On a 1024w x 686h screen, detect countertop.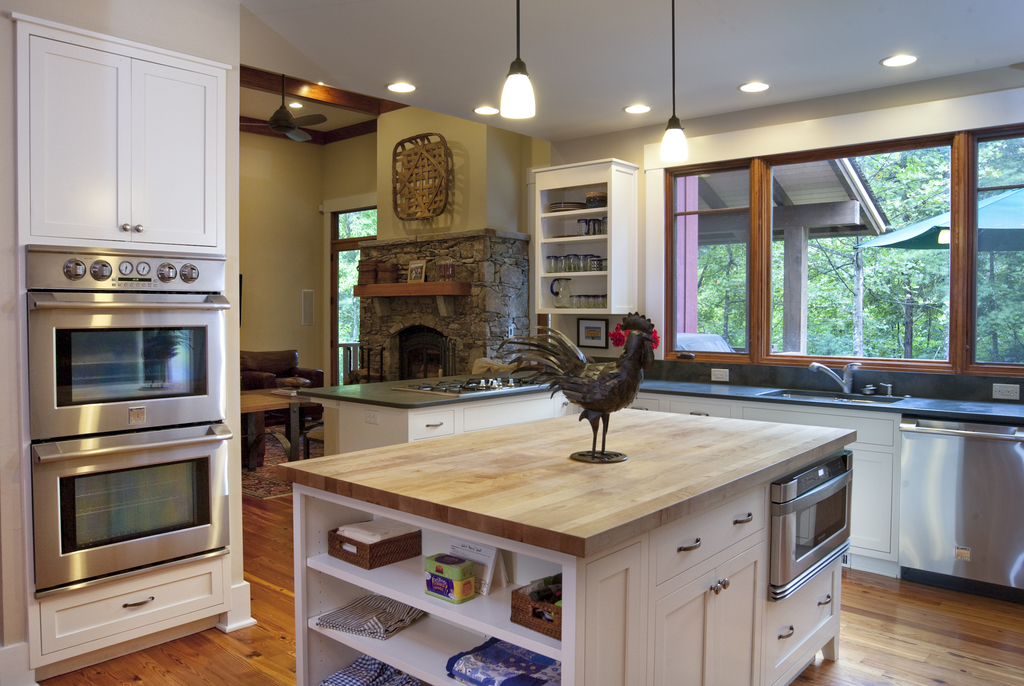
rect(305, 371, 1023, 447).
